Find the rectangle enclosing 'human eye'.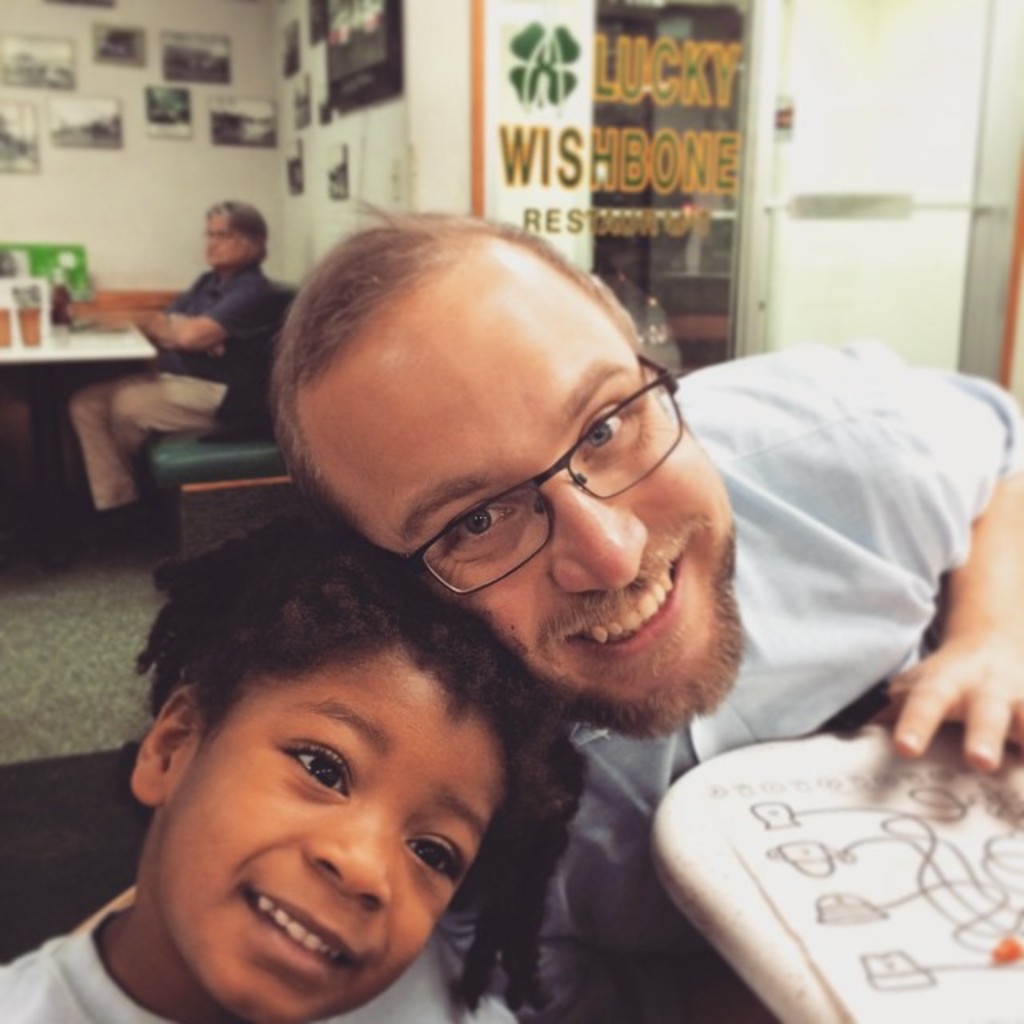
<region>584, 405, 630, 466</region>.
